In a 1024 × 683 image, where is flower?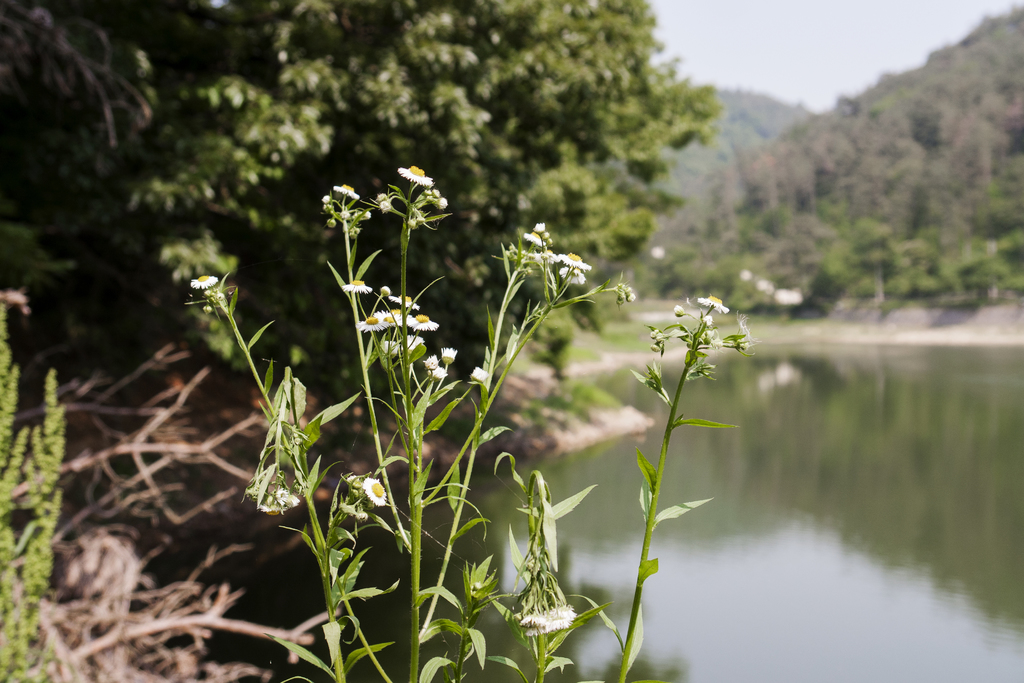
{"x1": 189, "y1": 277, "x2": 218, "y2": 293}.
